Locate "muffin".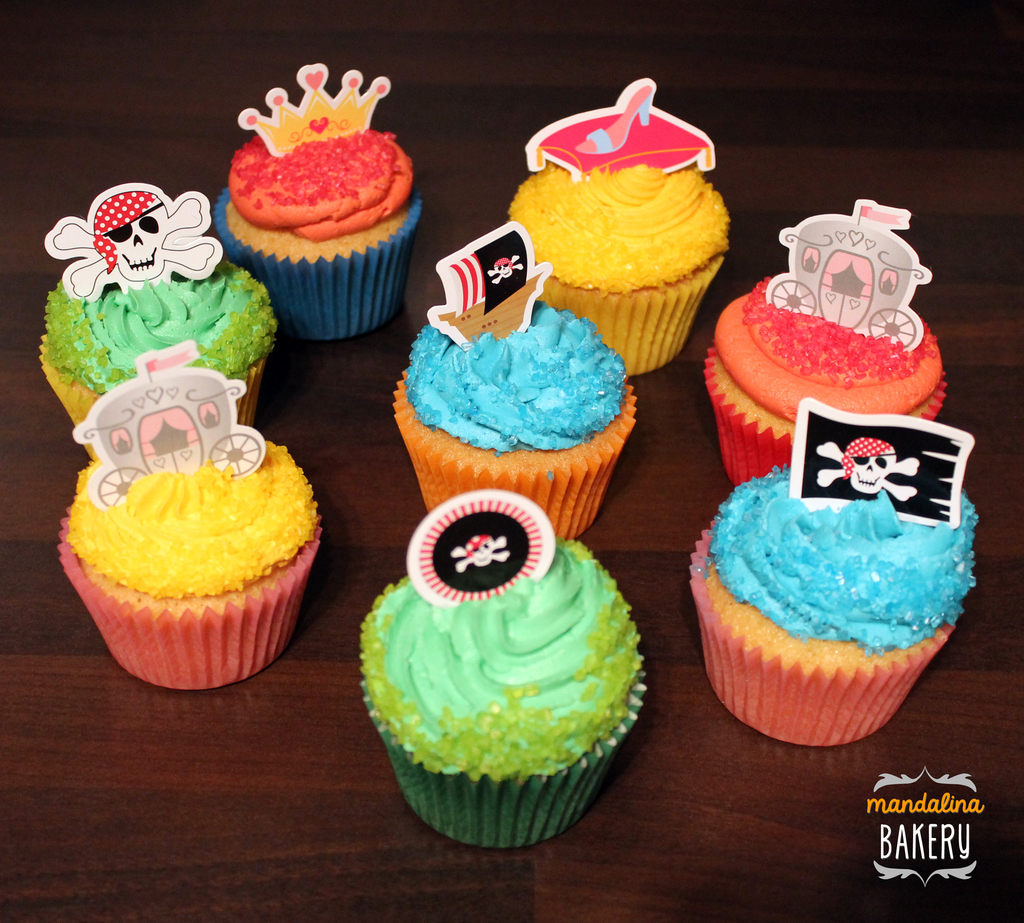
Bounding box: select_region(354, 531, 651, 850).
